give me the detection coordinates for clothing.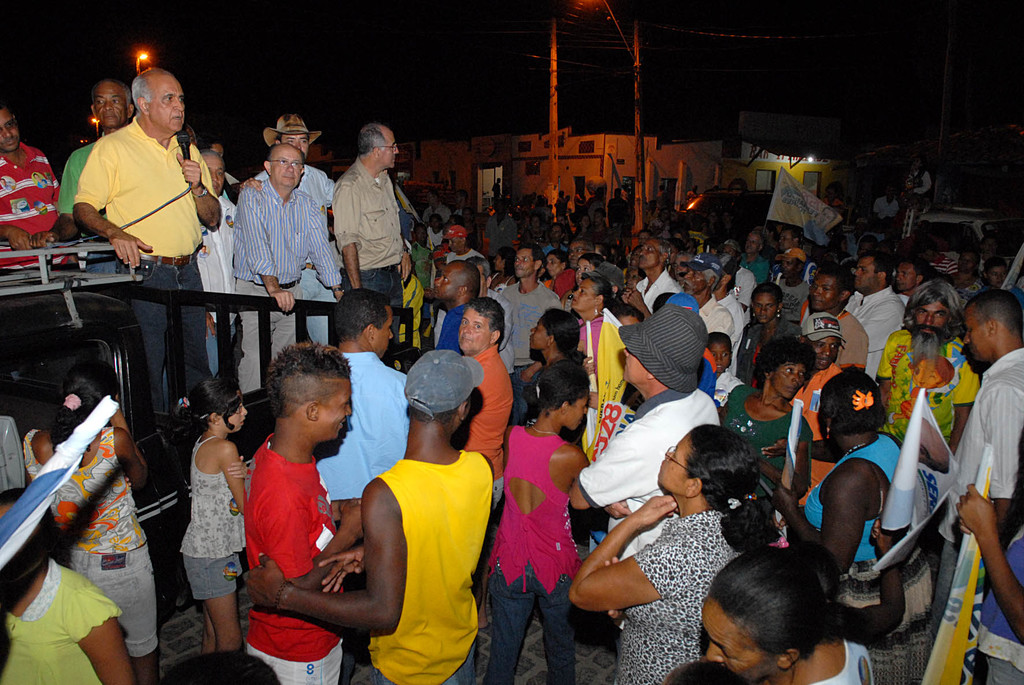
<region>609, 197, 629, 222</region>.
